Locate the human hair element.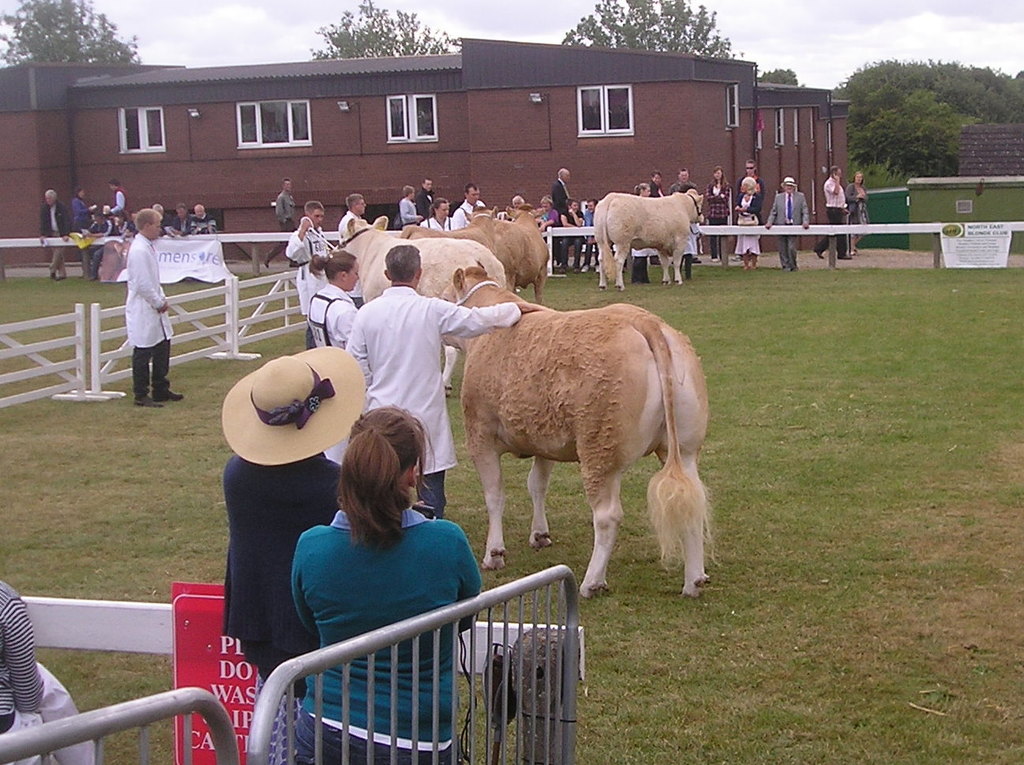
Element bbox: 303, 200, 324, 215.
